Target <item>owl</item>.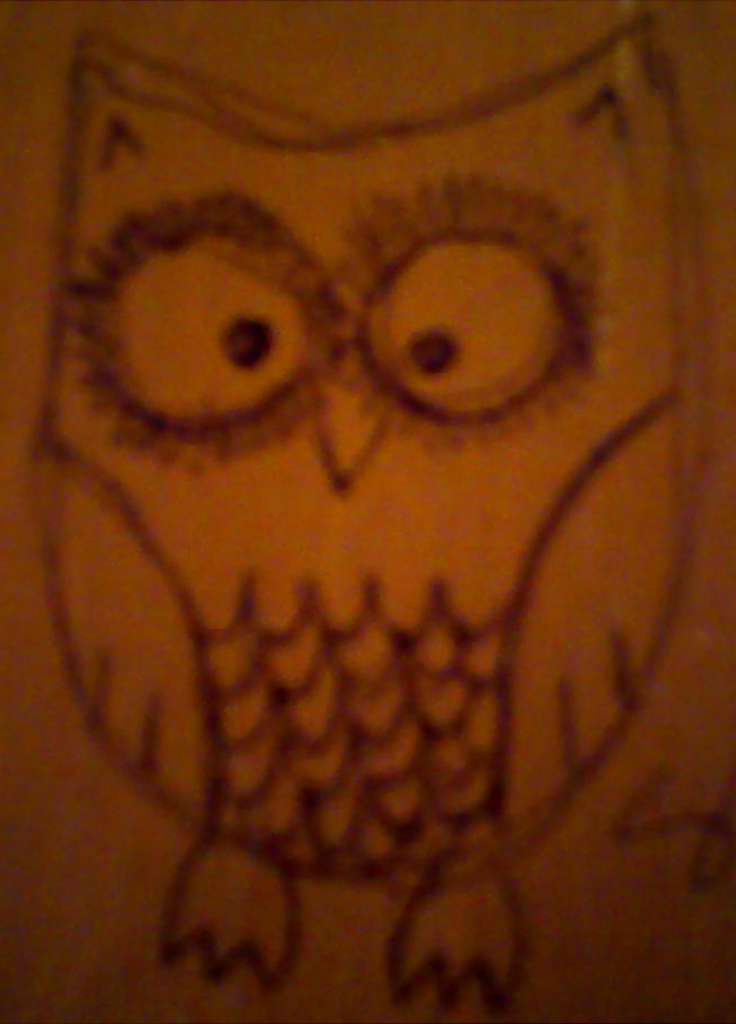
Target region: Rect(39, 20, 703, 1023).
